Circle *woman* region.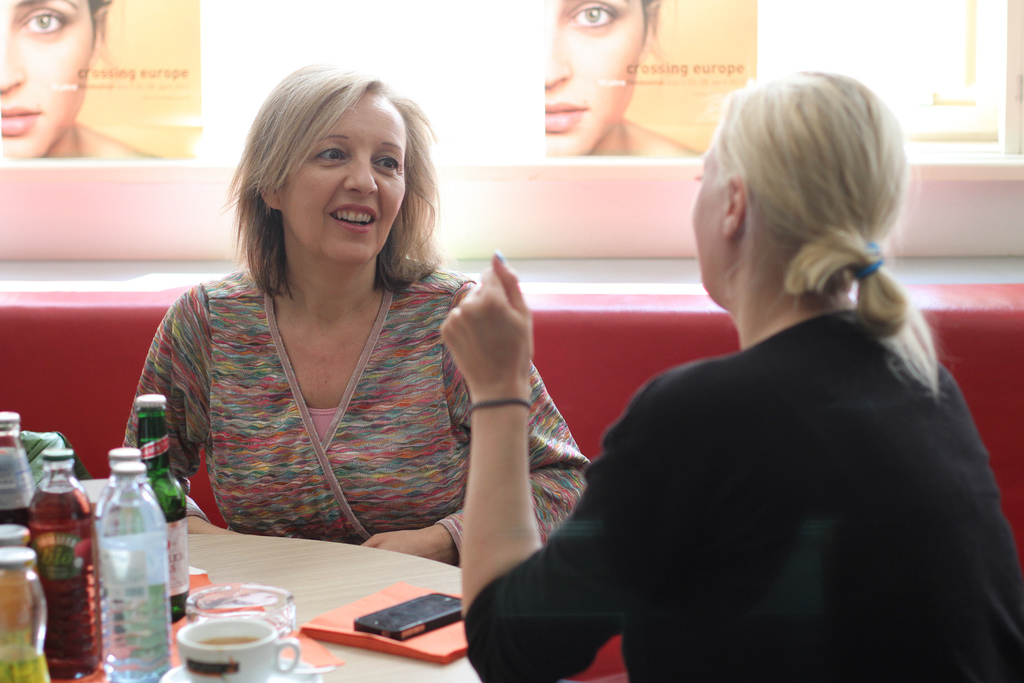
Region: box=[441, 80, 1023, 682].
